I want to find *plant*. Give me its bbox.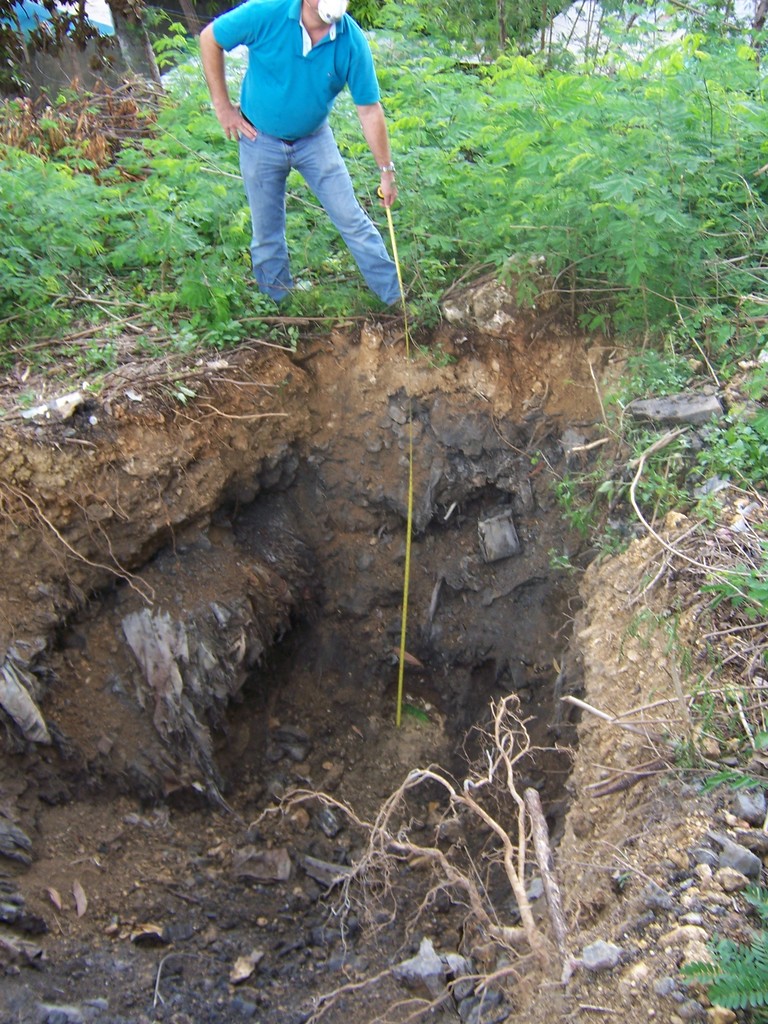
Rect(681, 882, 767, 1011).
